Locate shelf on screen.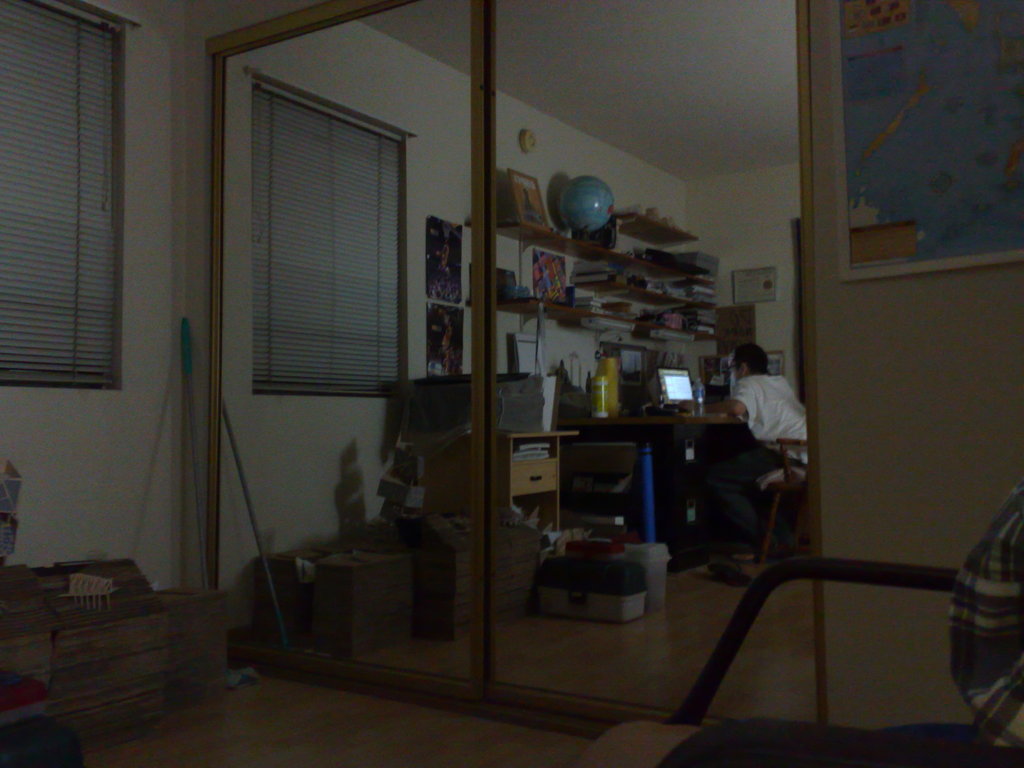
On screen at <region>488, 214, 726, 294</region>.
